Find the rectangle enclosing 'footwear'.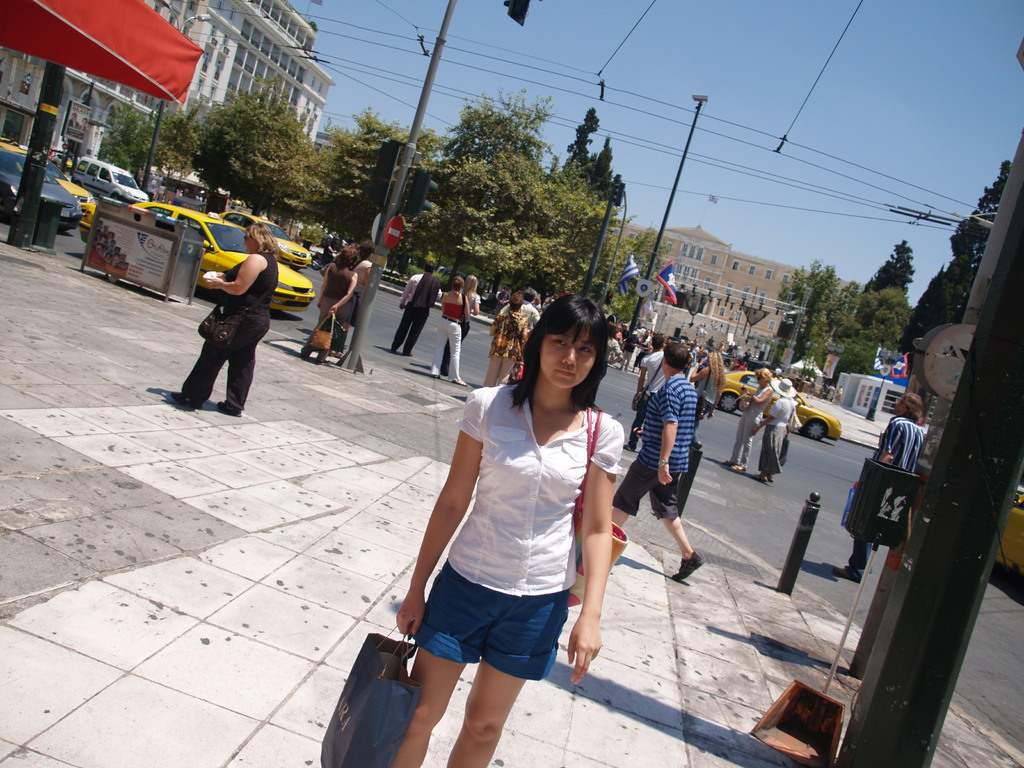
box=[217, 401, 241, 418].
